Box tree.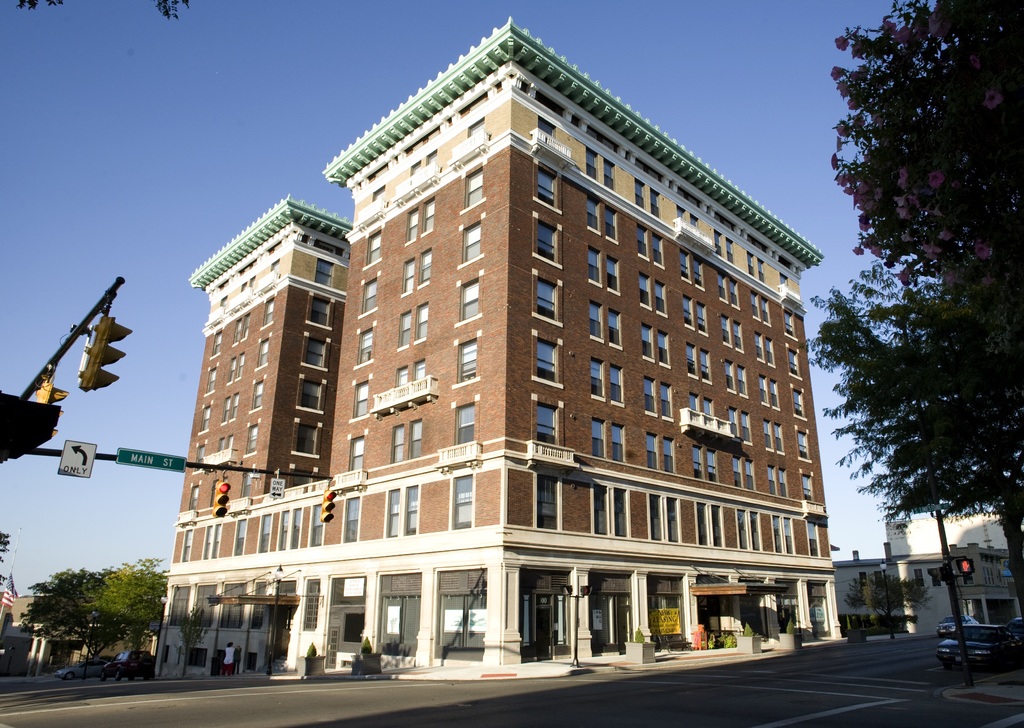
<region>87, 555, 168, 666</region>.
